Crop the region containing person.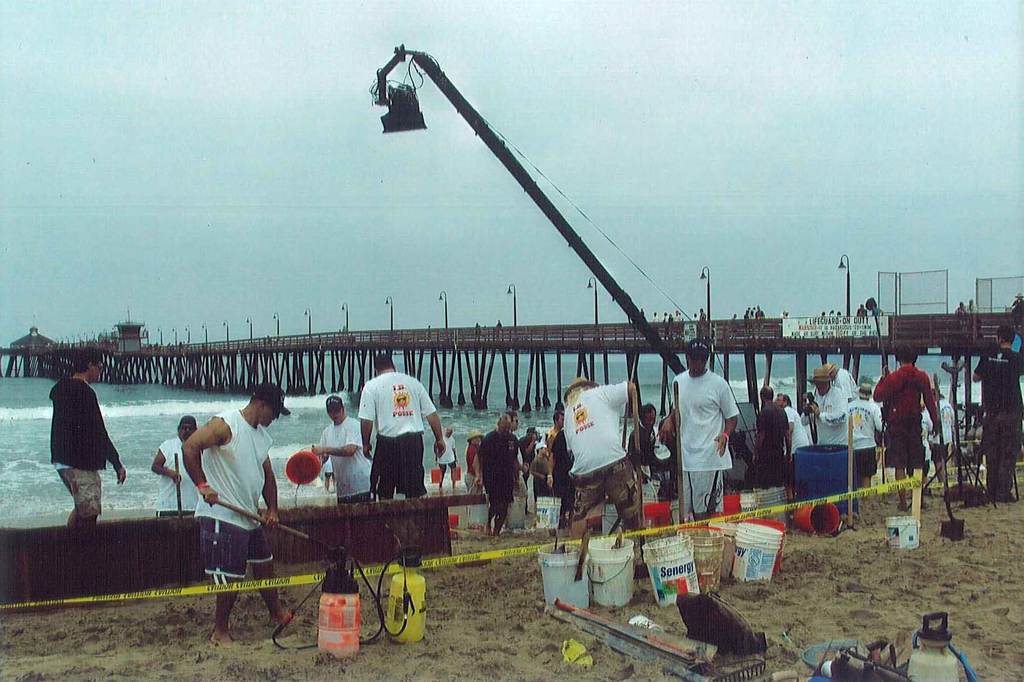
Crop region: 628 404 653 483.
